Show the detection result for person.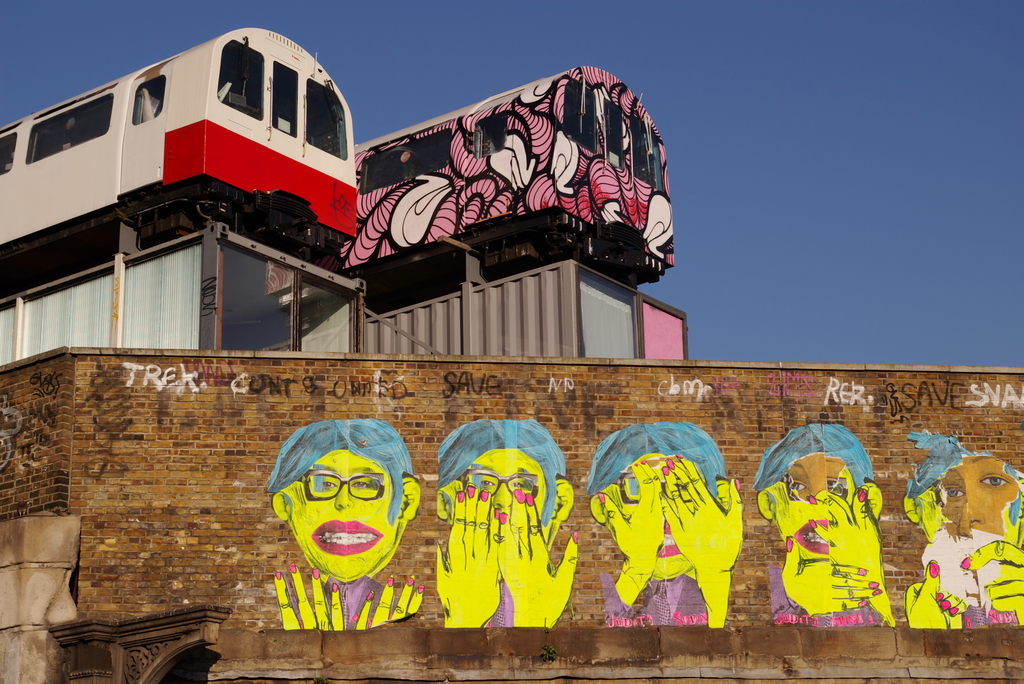
box=[269, 418, 419, 636].
